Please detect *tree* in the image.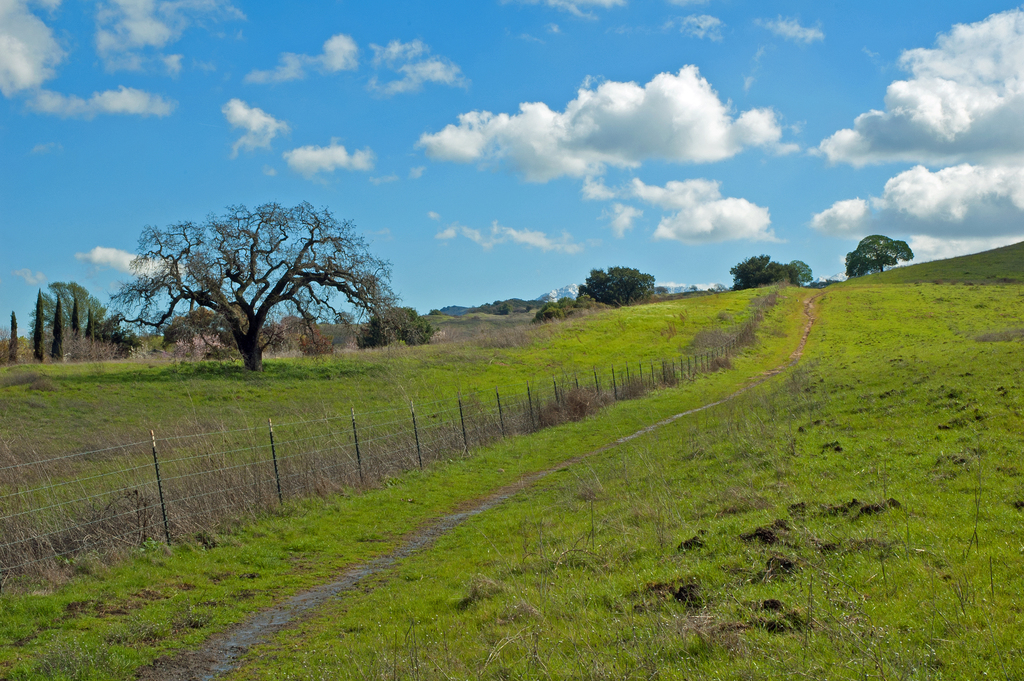
584/267/649/304.
